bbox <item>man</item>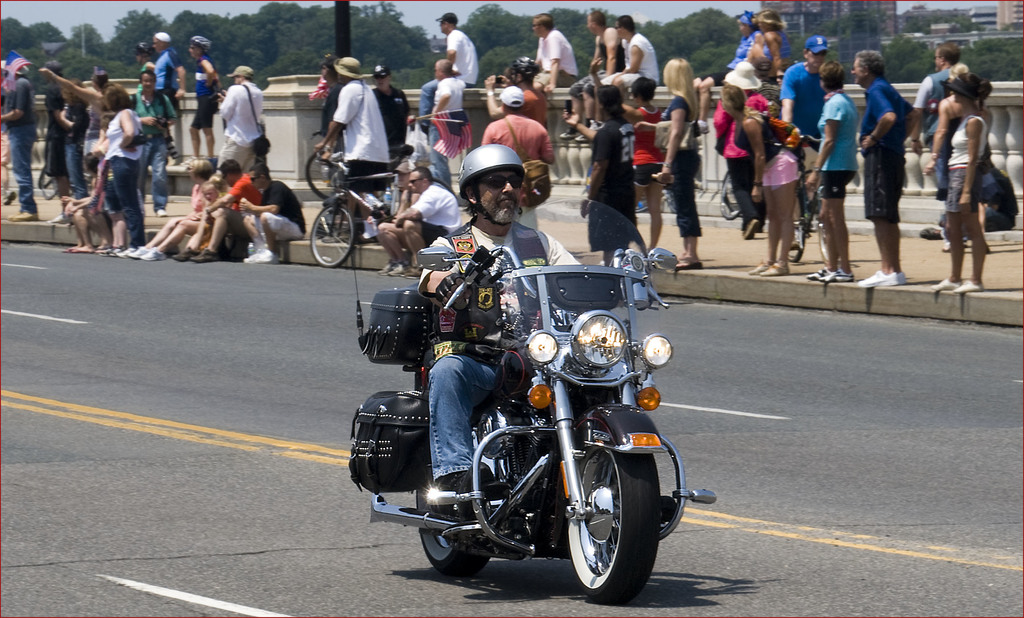
crop(368, 161, 428, 279)
